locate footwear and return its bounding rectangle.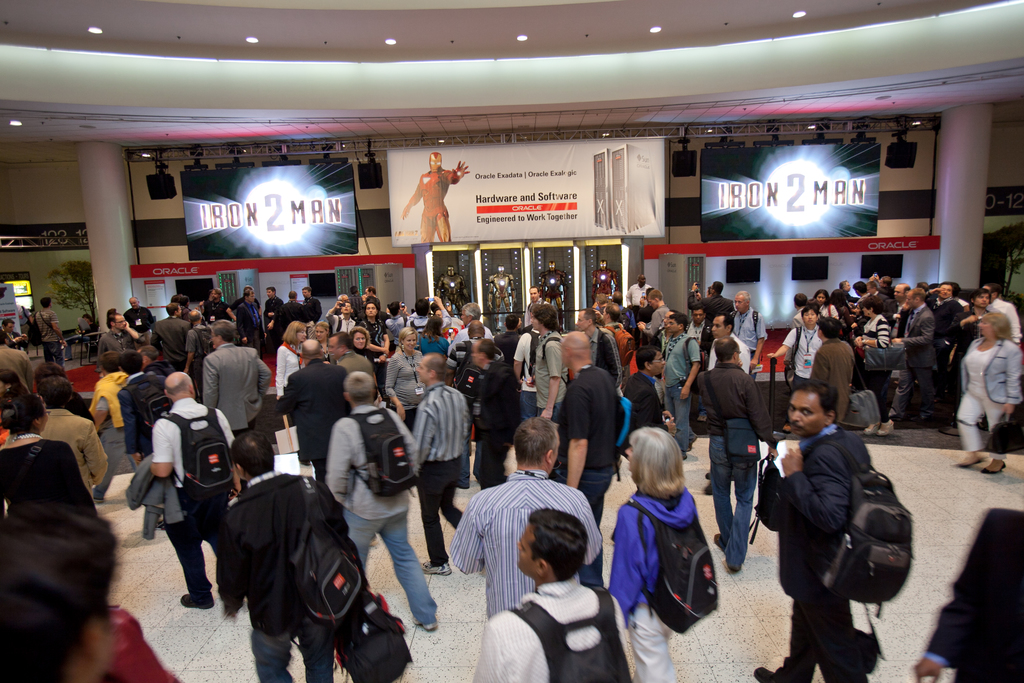
{"x1": 411, "y1": 616, "x2": 437, "y2": 634}.
